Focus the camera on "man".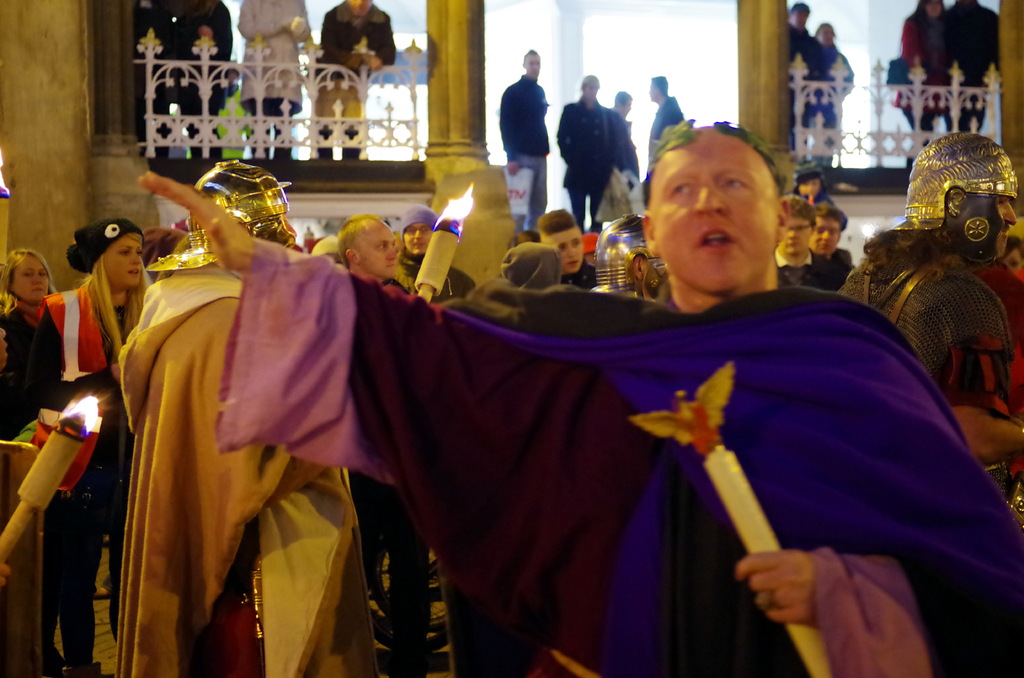
Focus region: <bbox>328, 213, 414, 677</bbox>.
